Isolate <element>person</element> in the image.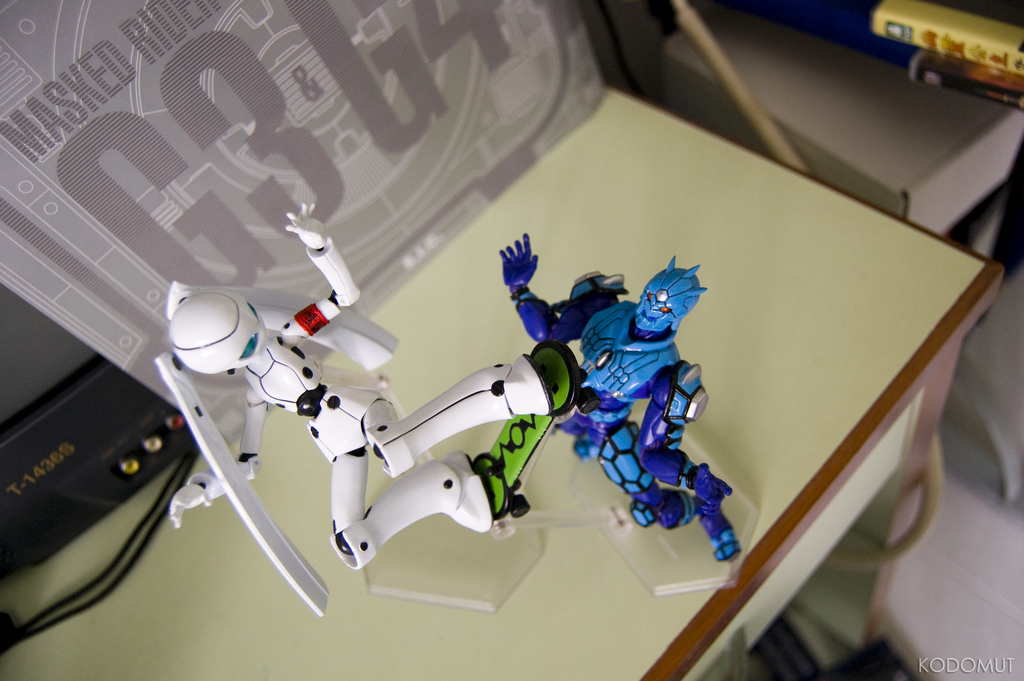
Isolated region: 350/234/748/565.
